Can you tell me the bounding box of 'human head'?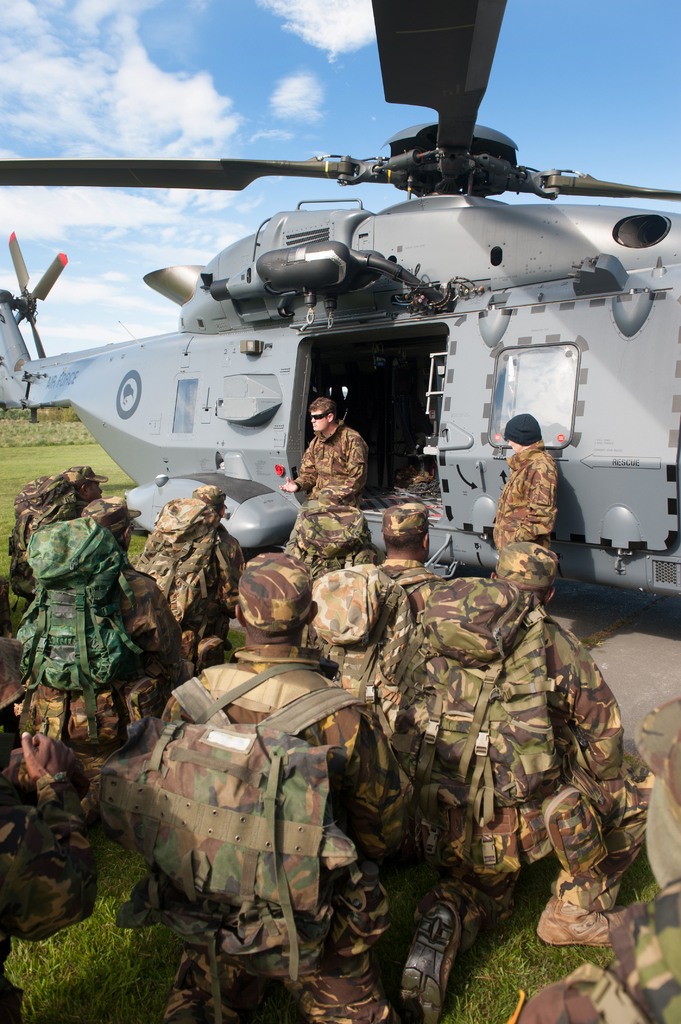
pyautogui.locateOnScreen(384, 504, 426, 560).
